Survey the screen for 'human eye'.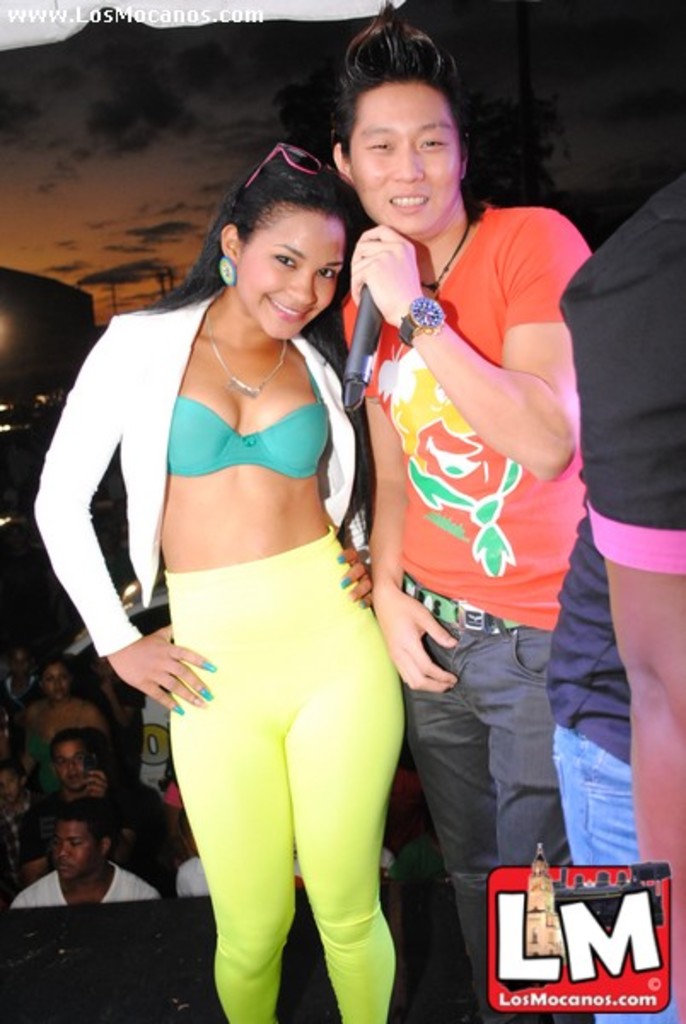
Survey found: [left=270, top=251, right=297, bottom=270].
